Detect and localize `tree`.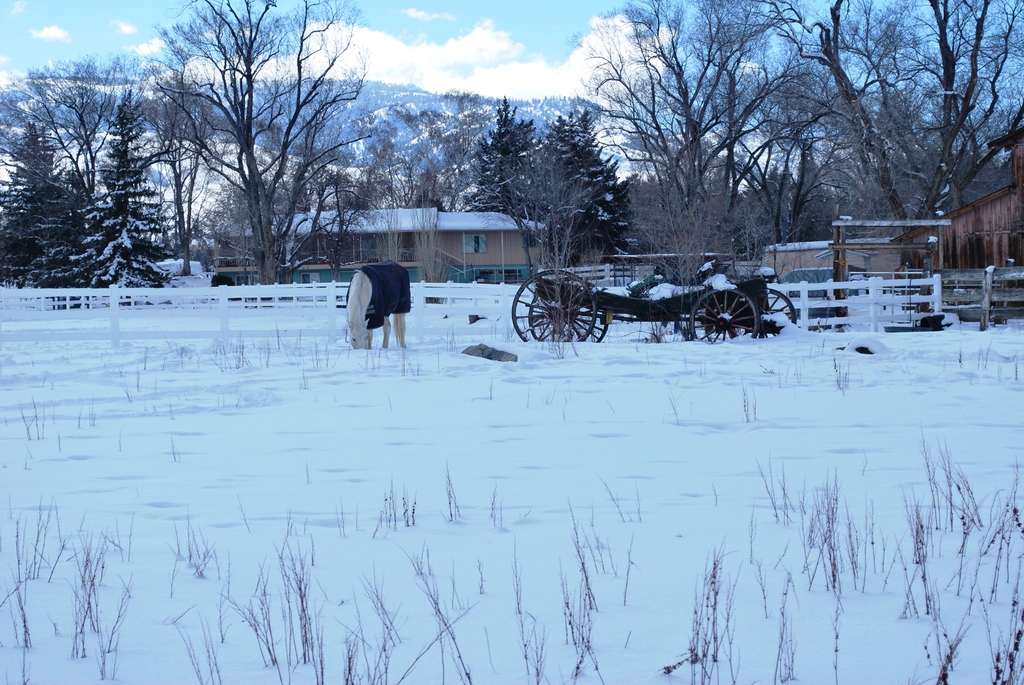
Localized at <region>0, 95, 68, 306</region>.
